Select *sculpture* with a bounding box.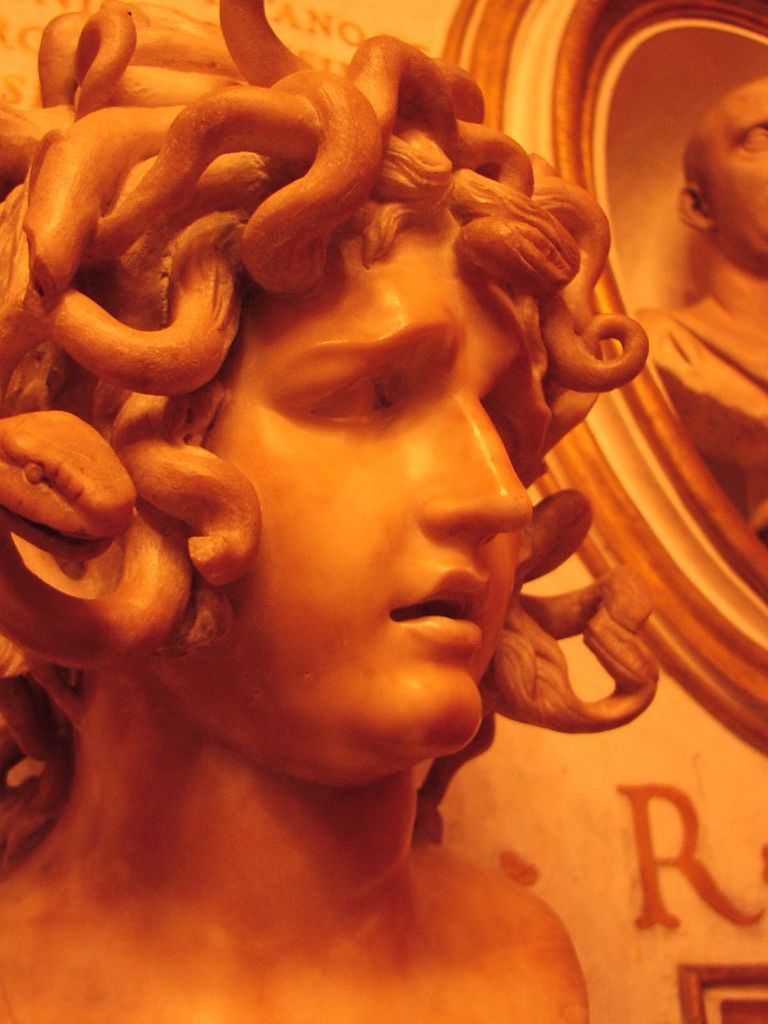
0 5 767 1022.
